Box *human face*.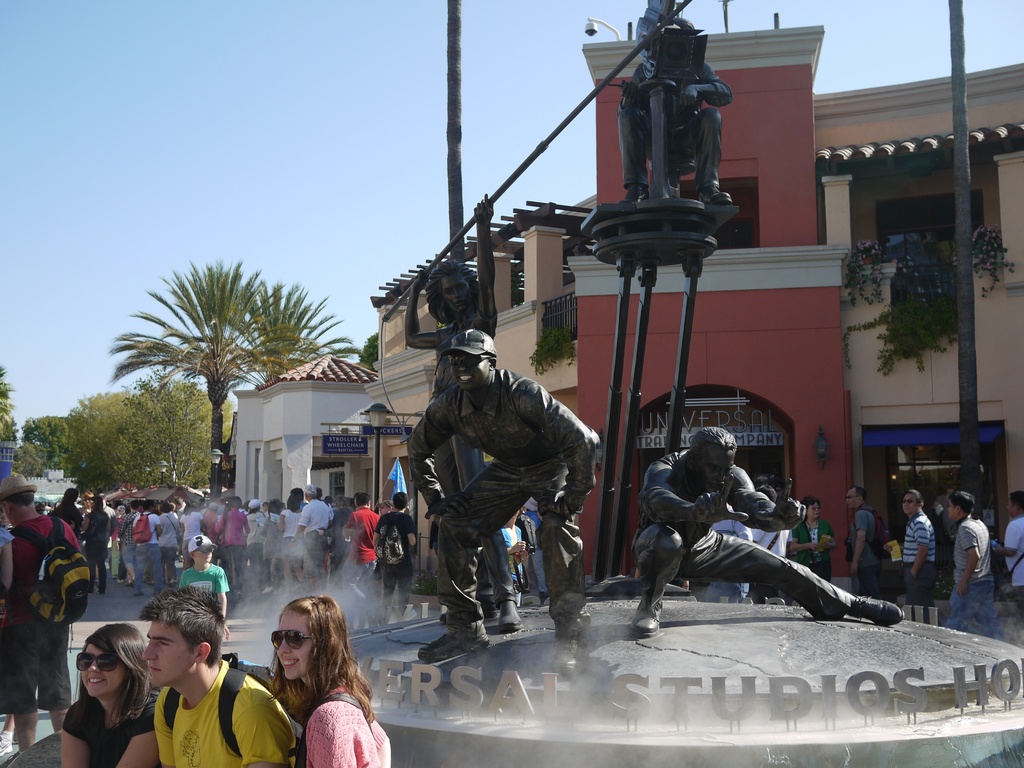
pyautogui.locateOnScreen(899, 493, 916, 516).
